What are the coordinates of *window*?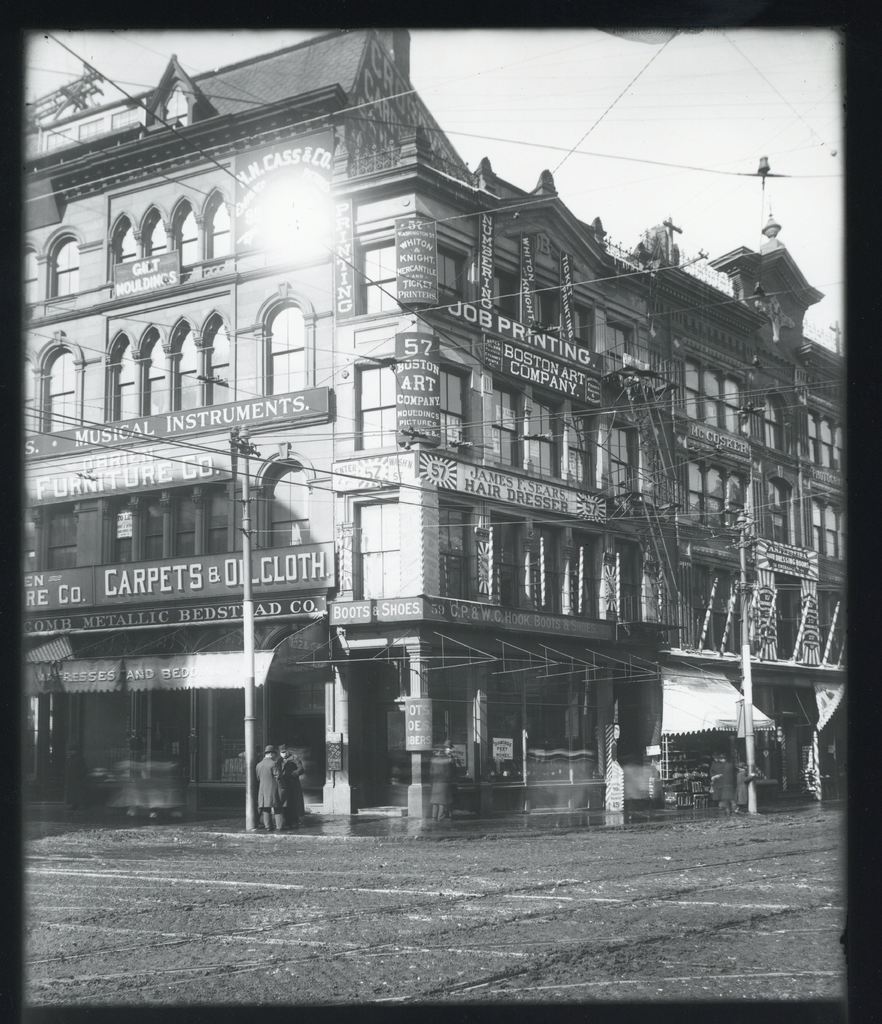
bbox(353, 230, 396, 316).
